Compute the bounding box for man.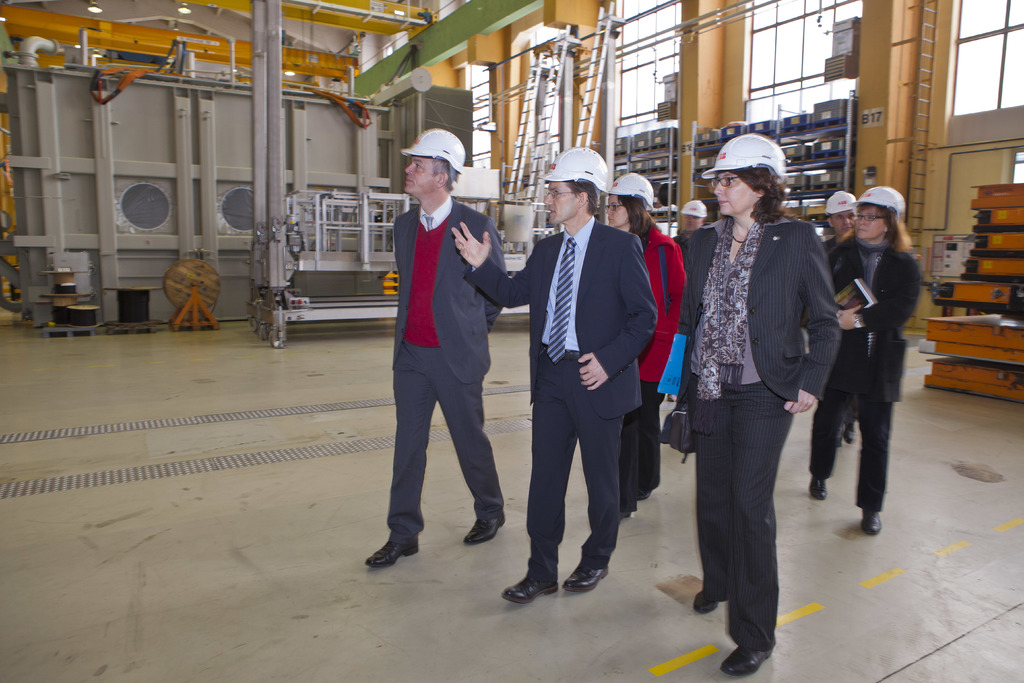
[left=815, top=188, right=858, bottom=446].
